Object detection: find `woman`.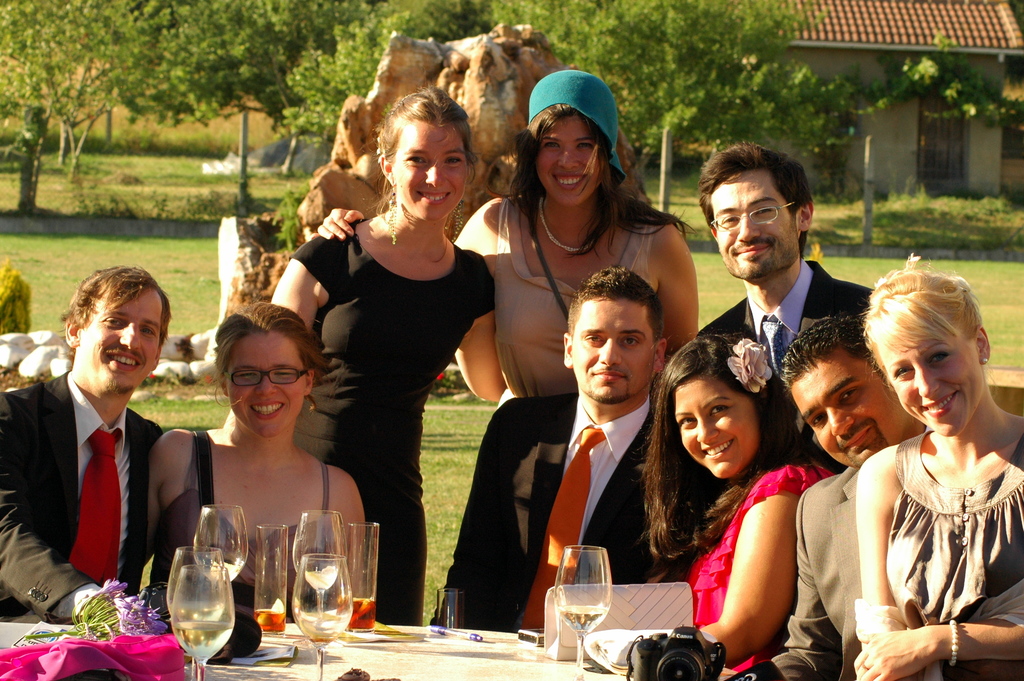
<box>270,86,516,628</box>.
